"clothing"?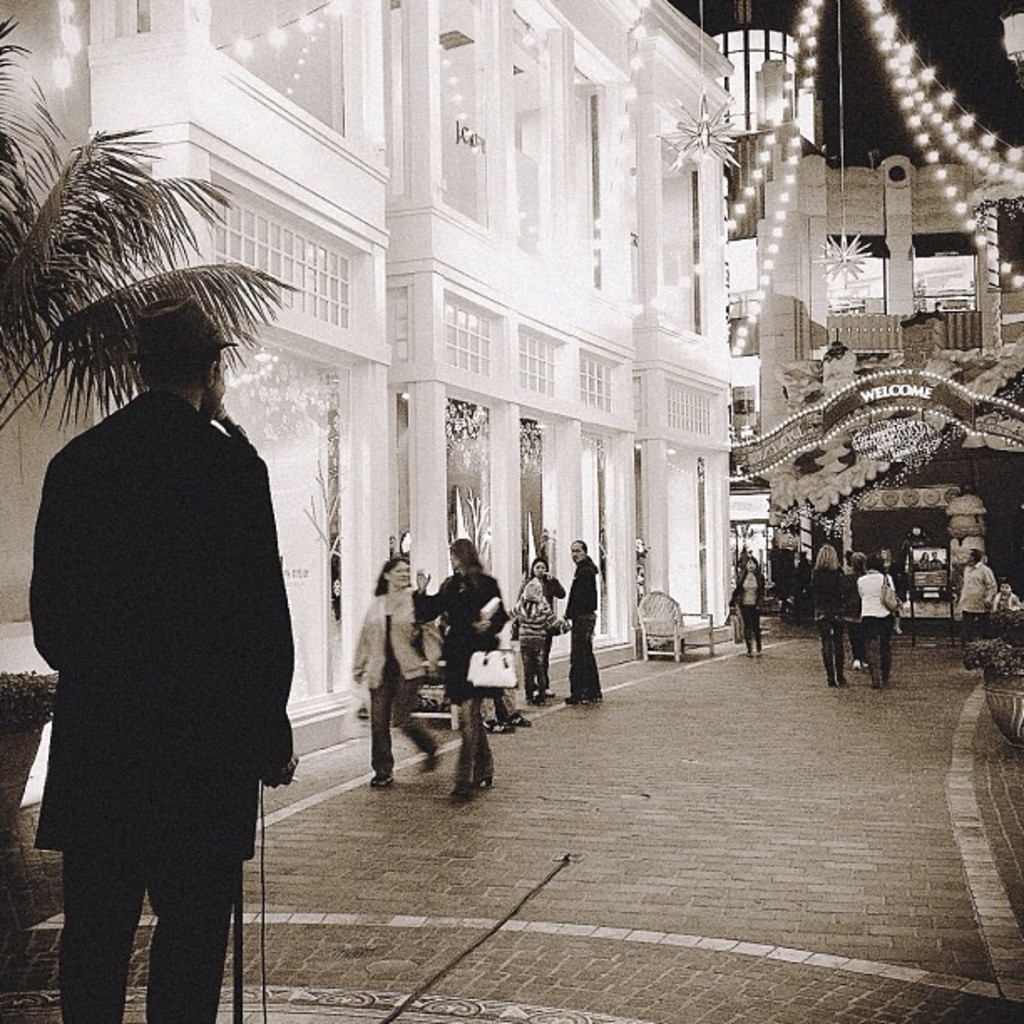
(left=852, top=574, right=914, bottom=683)
